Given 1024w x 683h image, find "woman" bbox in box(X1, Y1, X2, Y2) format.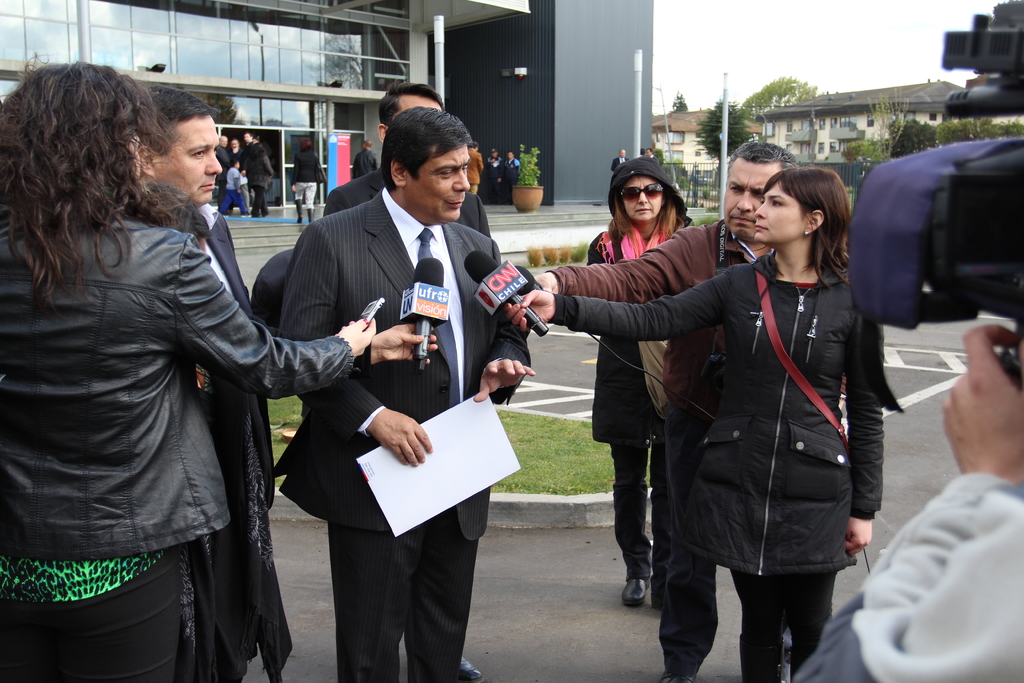
box(593, 156, 692, 591).
